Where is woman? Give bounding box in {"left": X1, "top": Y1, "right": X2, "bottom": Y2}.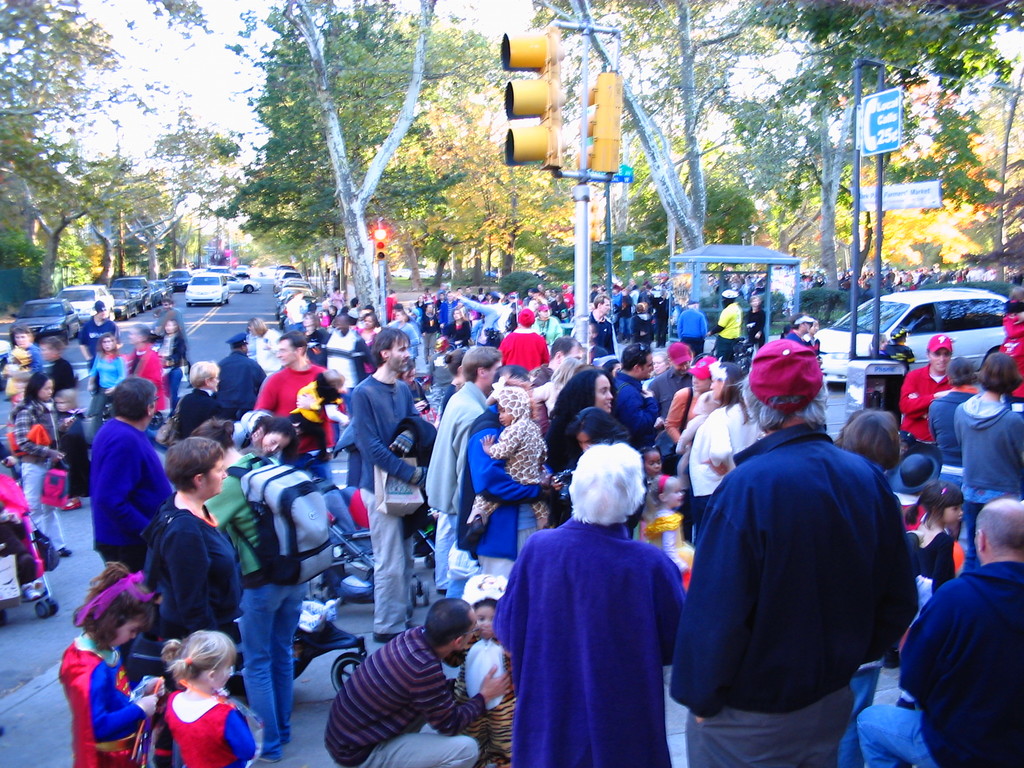
{"left": 837, "top": 408, "right": 924, "bottom": 767}.
